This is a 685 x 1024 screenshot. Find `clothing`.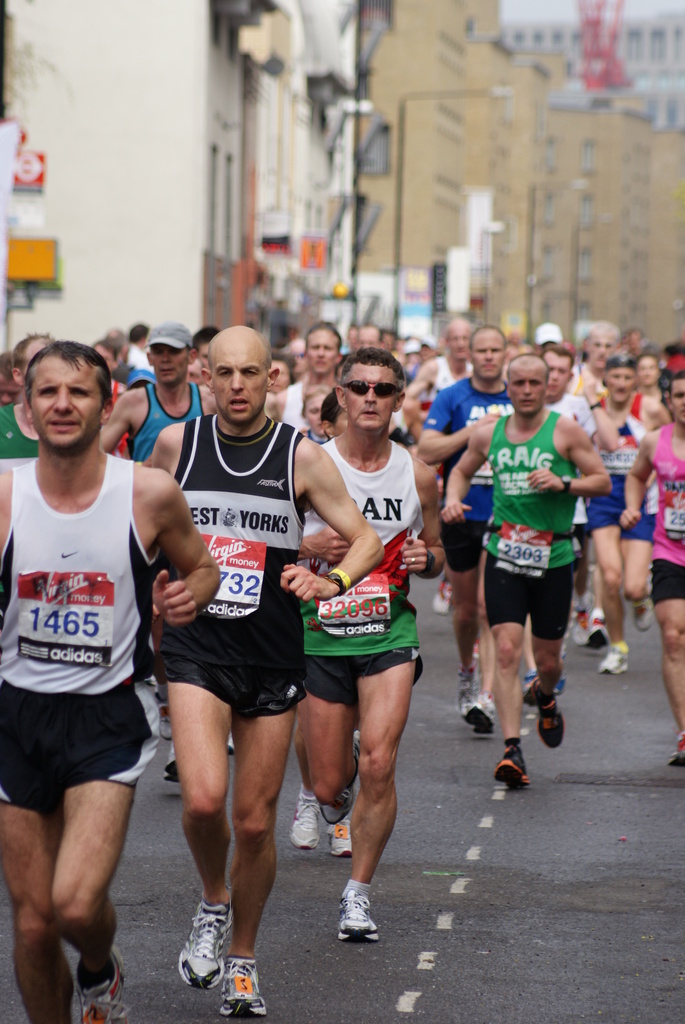
Bounding box: bbox(583, 403, 658, 554).
